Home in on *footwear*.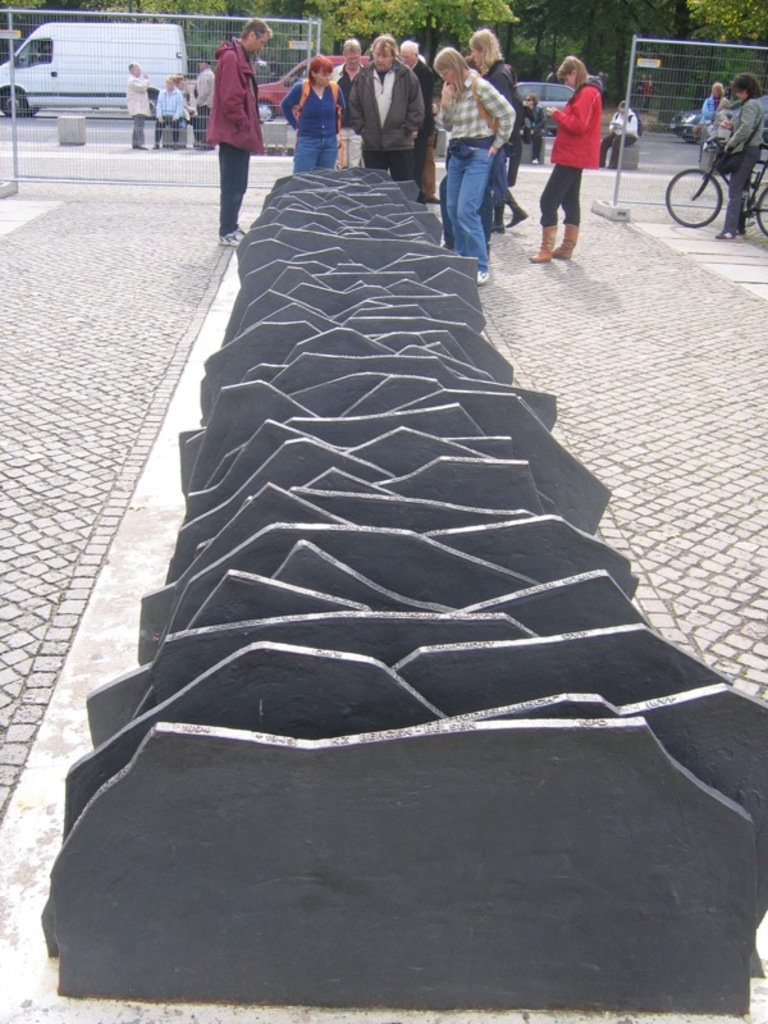
Homed in at <box>554,220,582,270</box>.
